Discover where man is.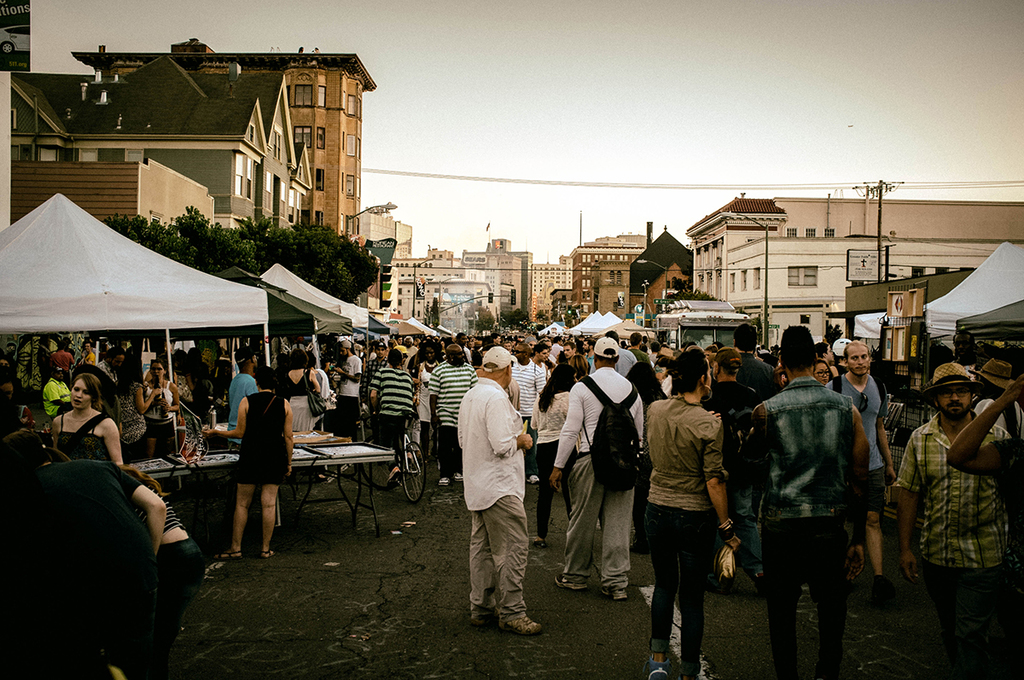
Discovered at {"left": 510, "top": 344, "right": 547, "bottom": 483}.
